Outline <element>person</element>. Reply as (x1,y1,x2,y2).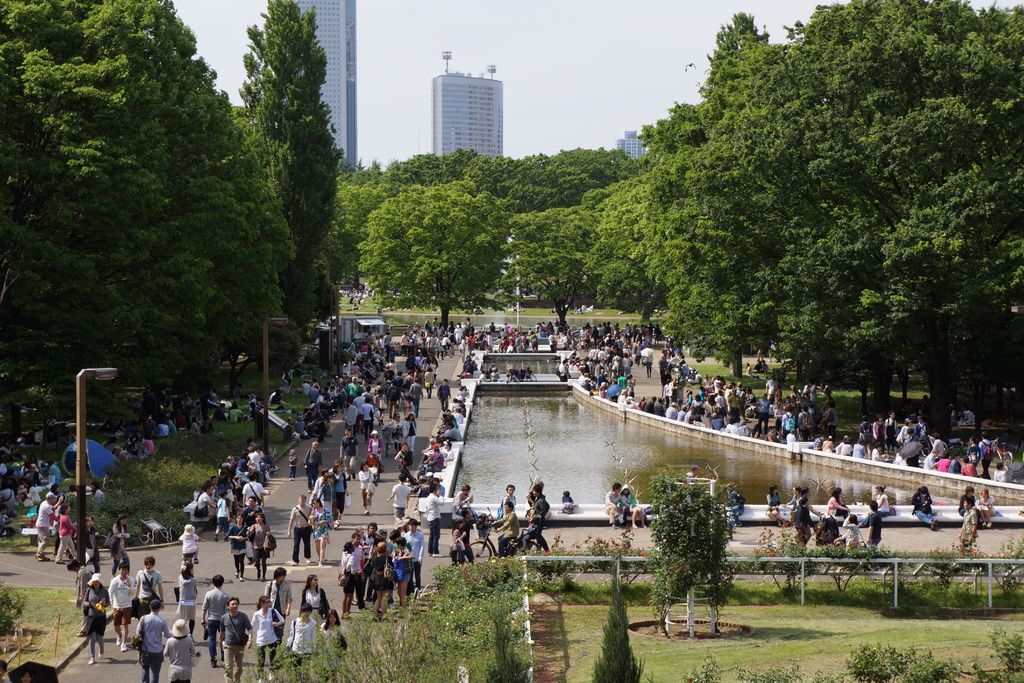
(163,614,198,682).
